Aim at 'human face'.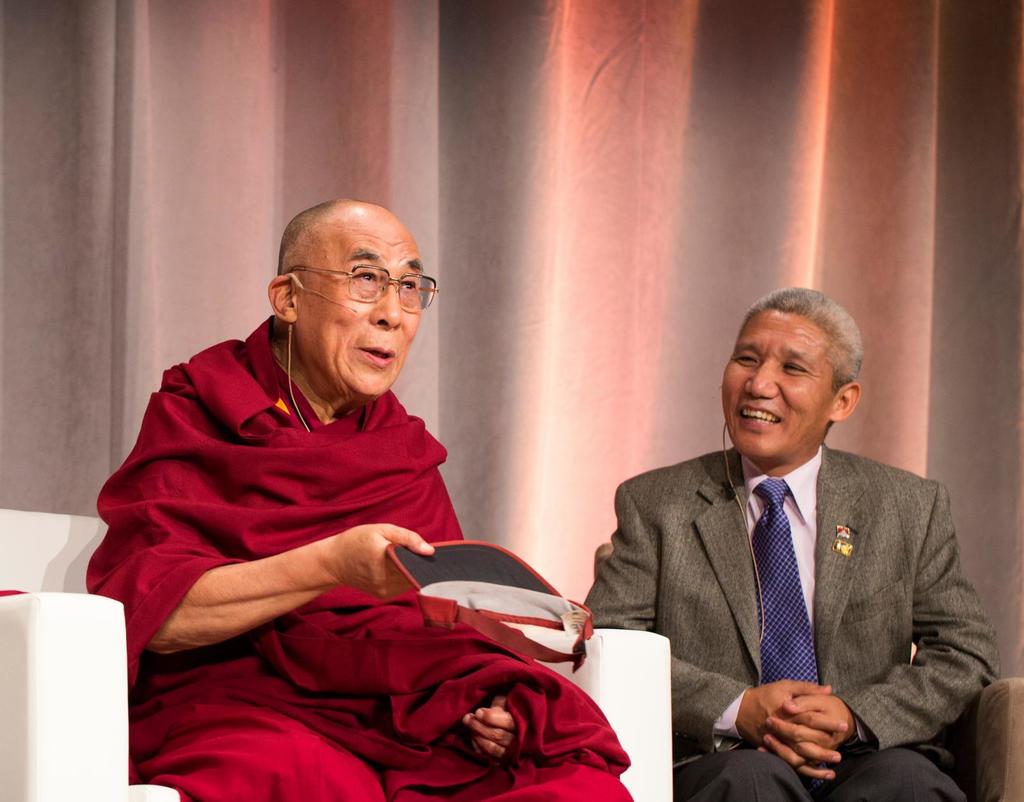
Aimed at [x1=301, y1=220, x2=421, y2=392].
